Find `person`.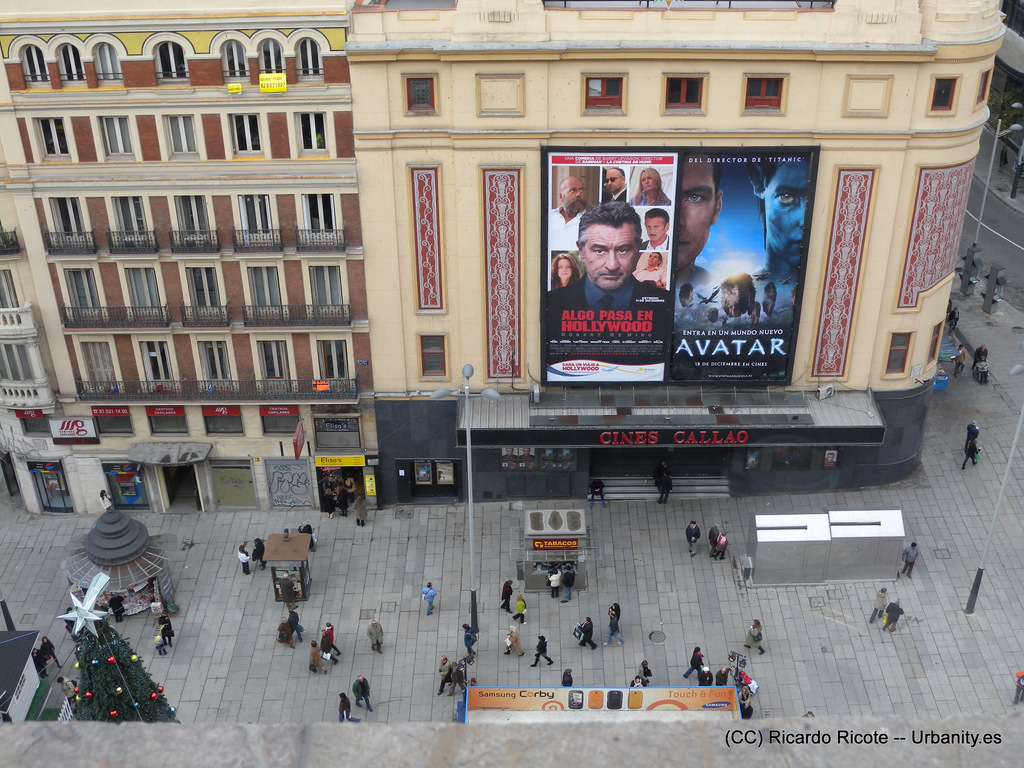
bbox=(326, 620, 341, 654).
